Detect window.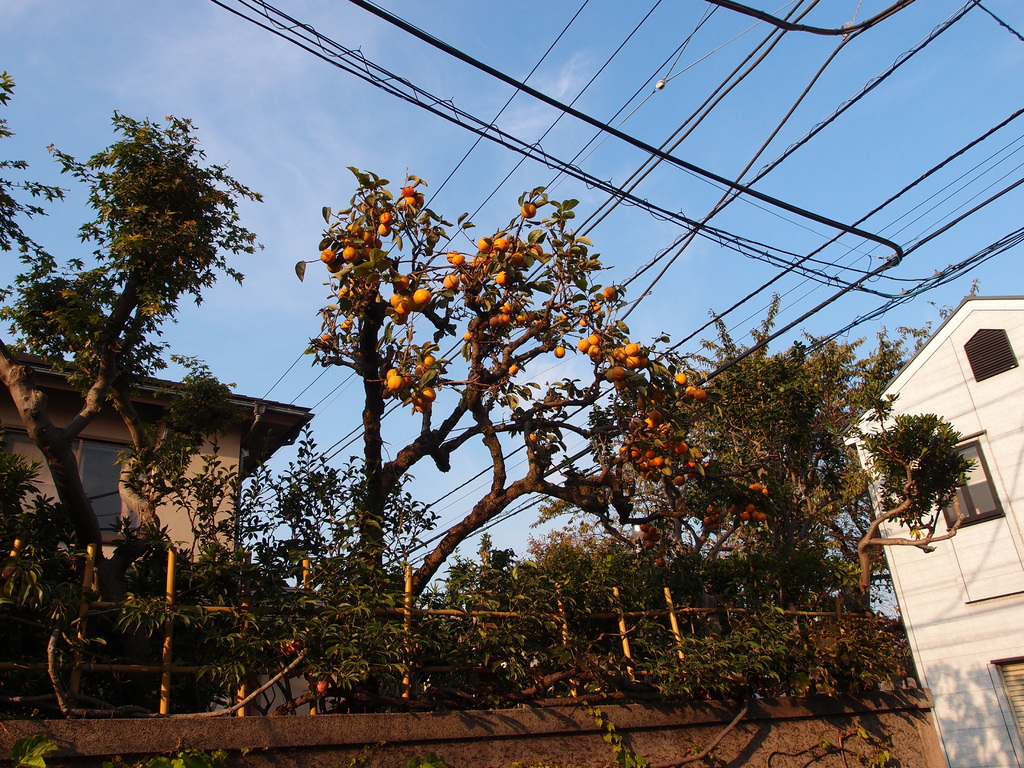
Detected at [left=966, top=344, right=1012, bottom=381].
